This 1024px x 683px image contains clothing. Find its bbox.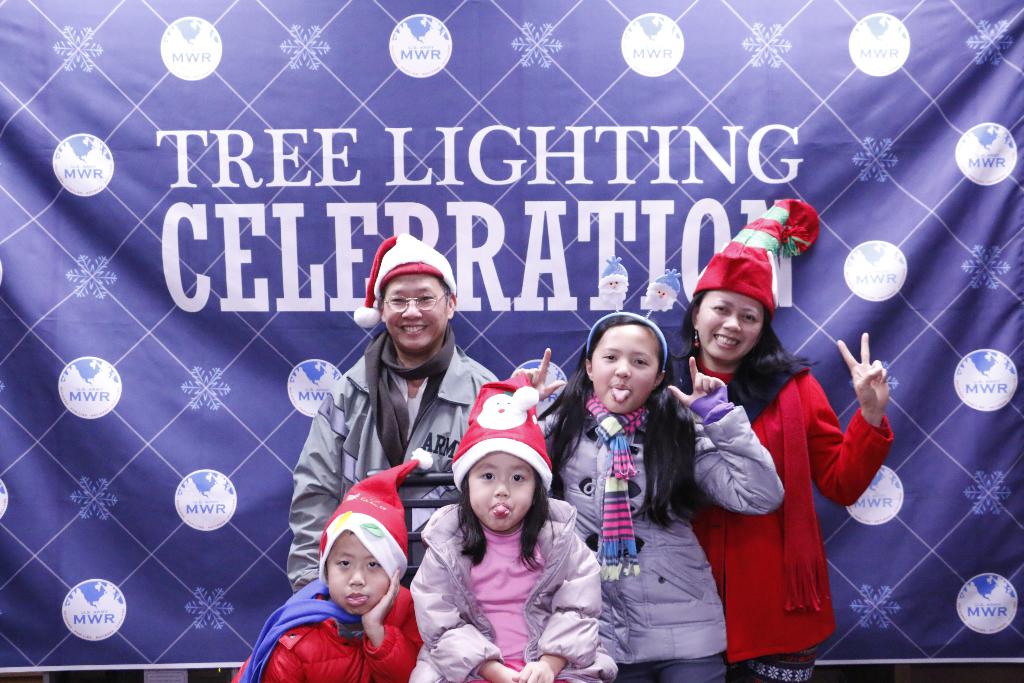
region(226, 567, 426, 682).
